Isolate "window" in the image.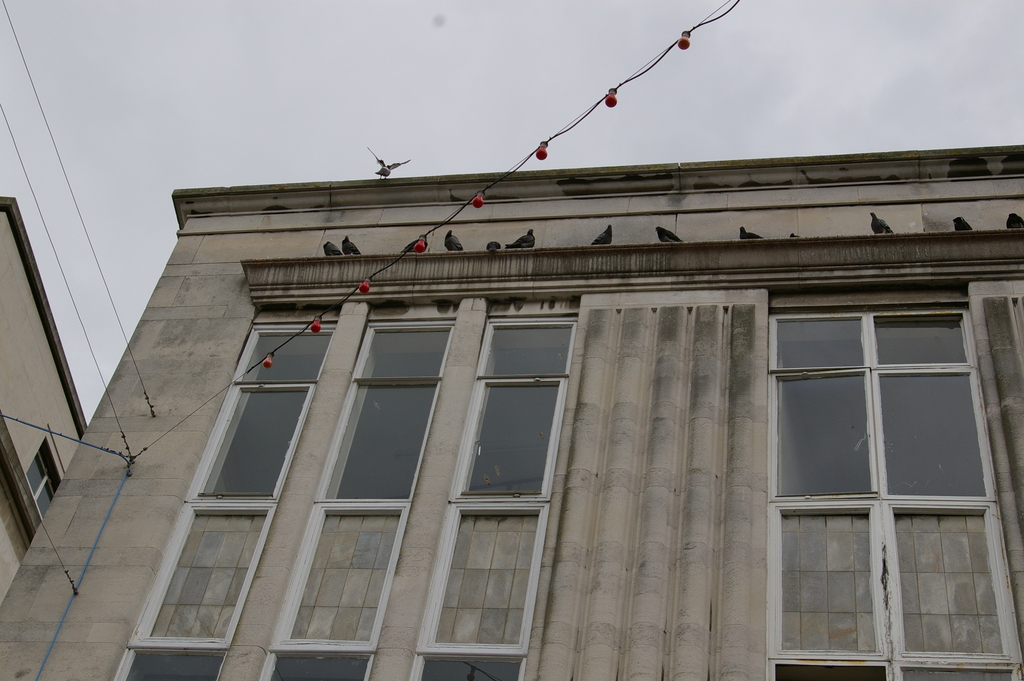
Isolated region: 109, 314, 338, 680.
